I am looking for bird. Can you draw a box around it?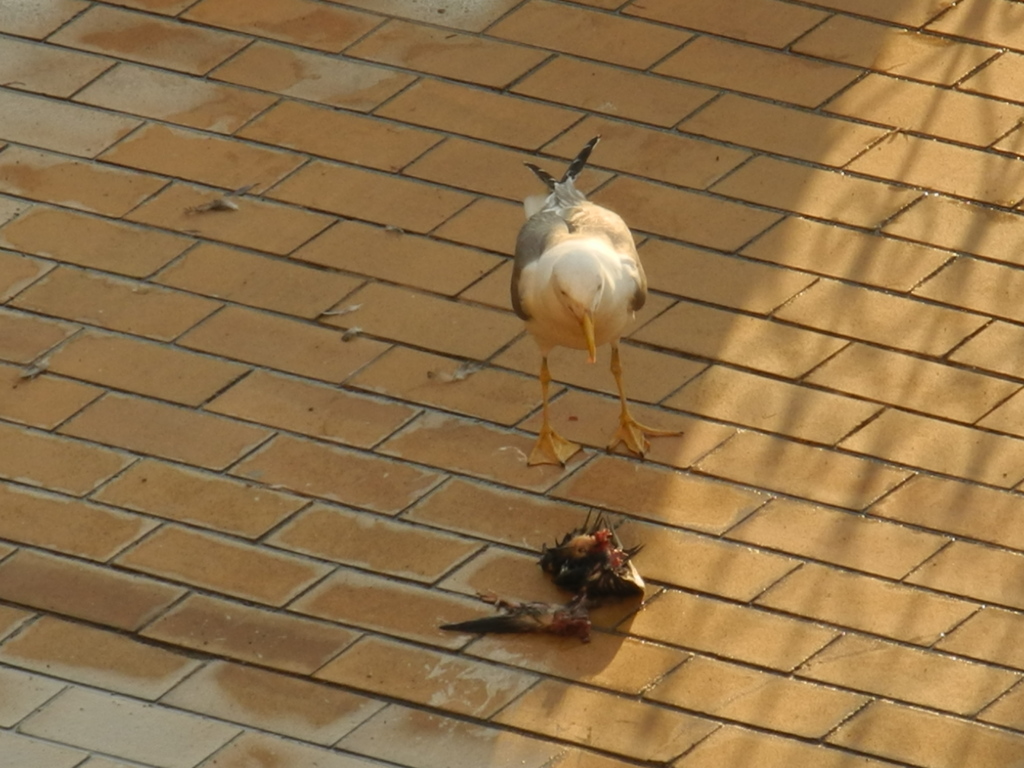
Sure, the bounding box is (x1=513, y1=124, x2=697, y2=468).
